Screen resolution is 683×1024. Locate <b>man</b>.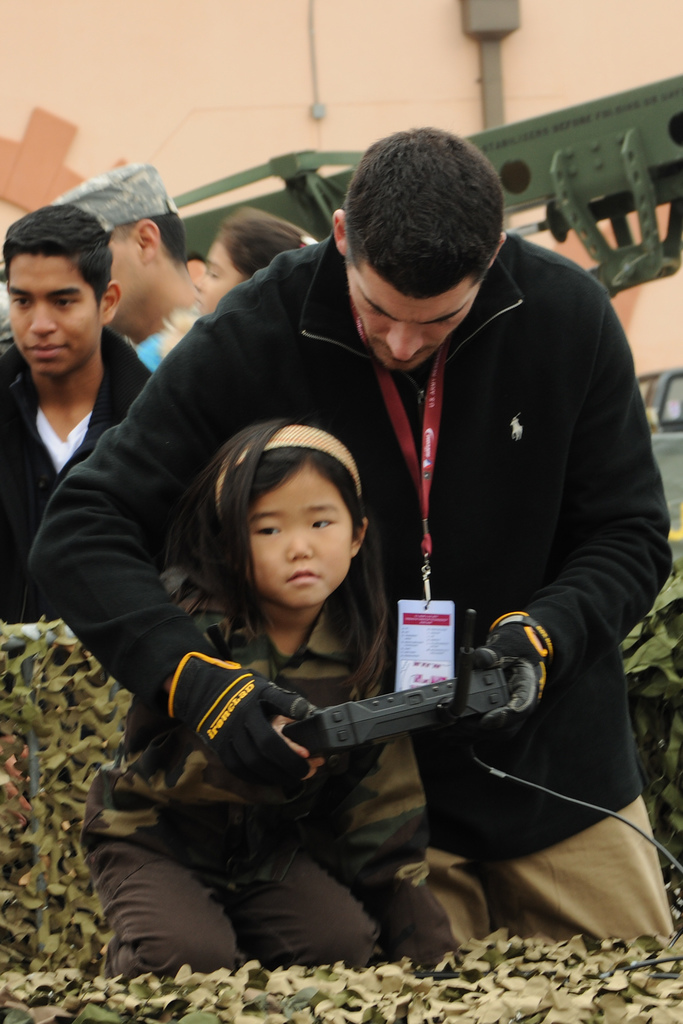
pyautogui.locateOnScreen(201, 124, 648, 947).
